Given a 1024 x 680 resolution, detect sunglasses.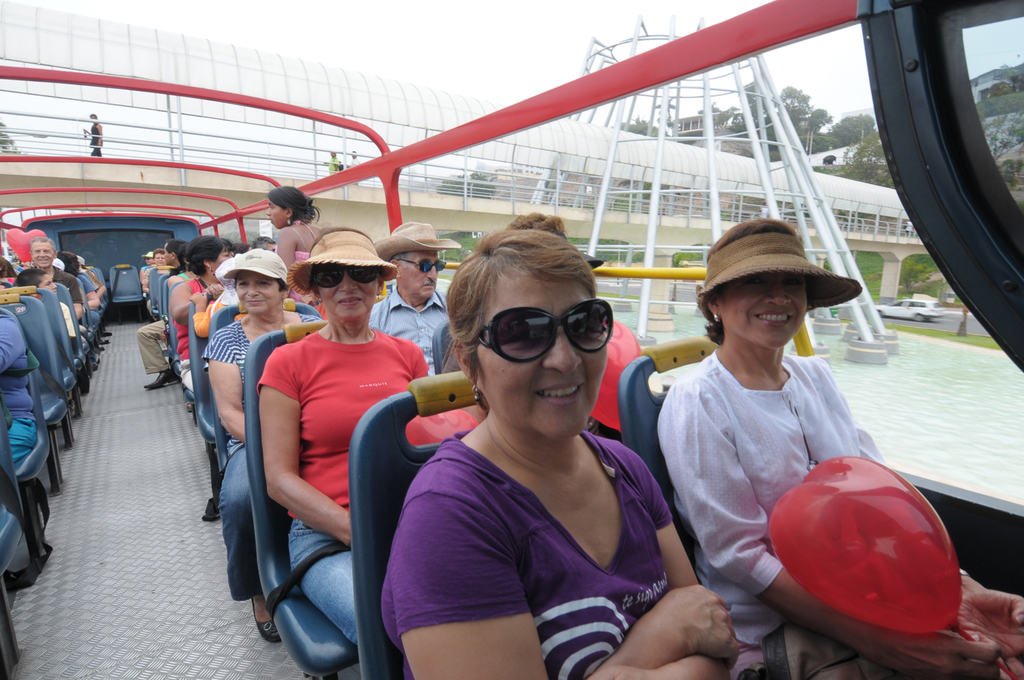
[311, 266, 378, 291].
